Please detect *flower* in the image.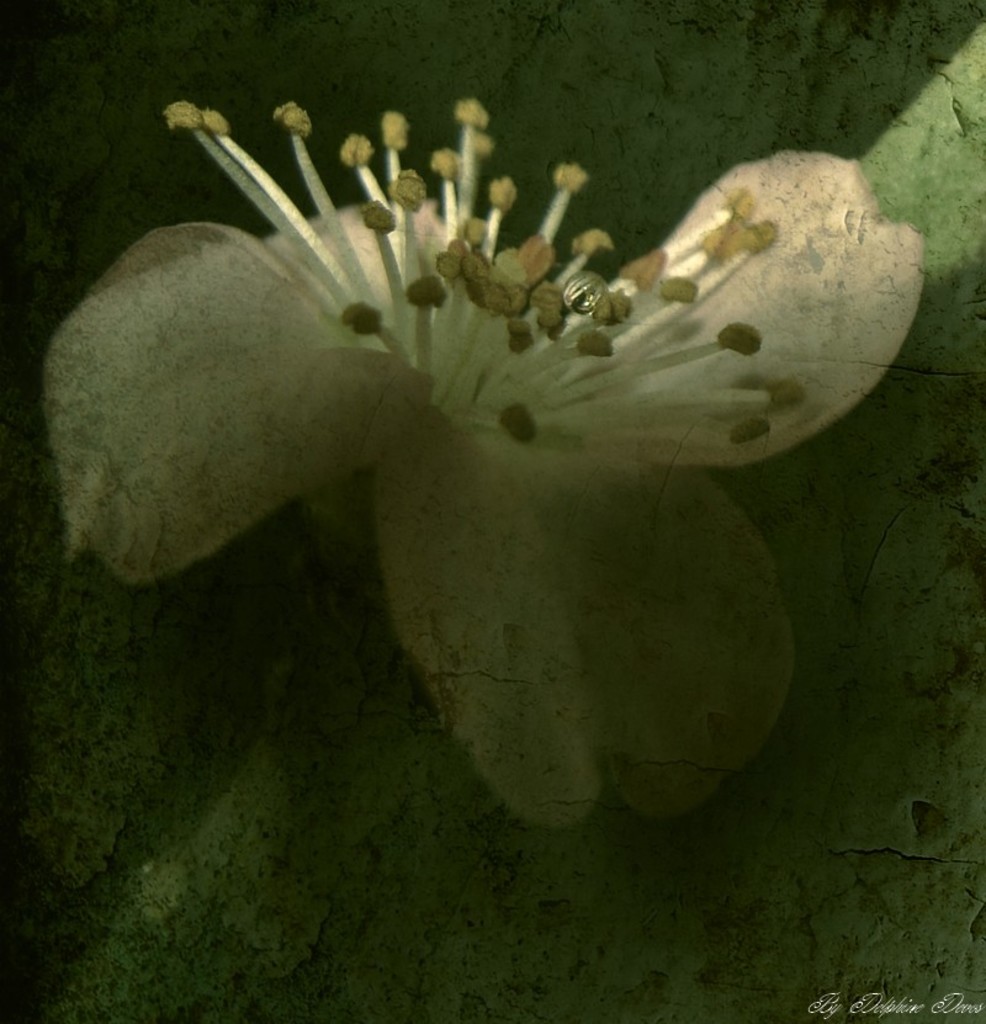
36, 53, 857, 794.
